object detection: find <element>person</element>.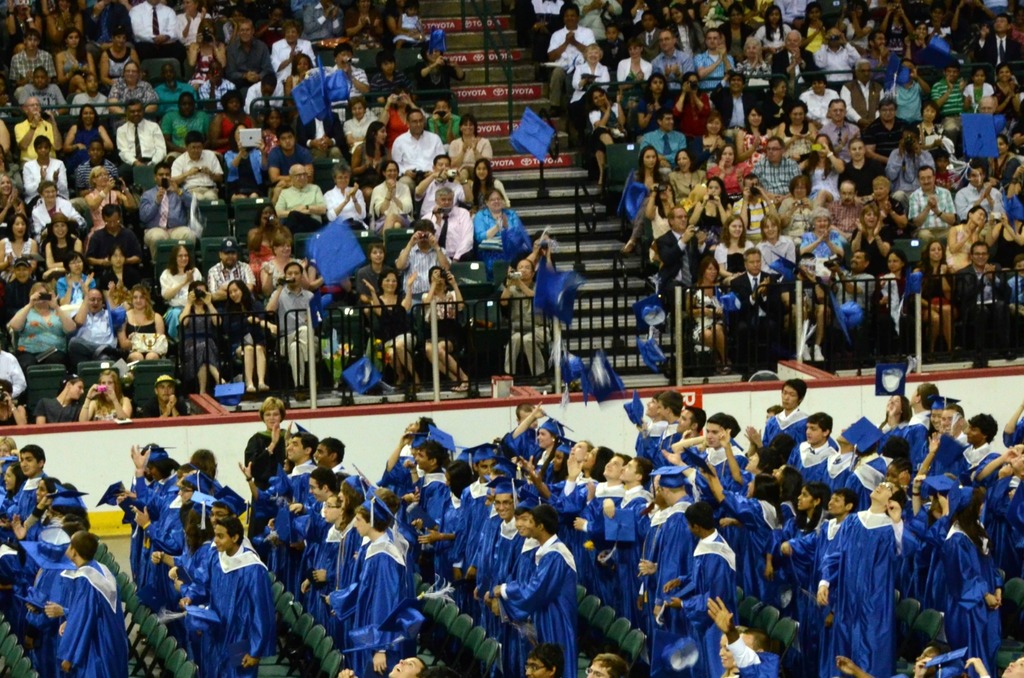
67,102,116,157.
